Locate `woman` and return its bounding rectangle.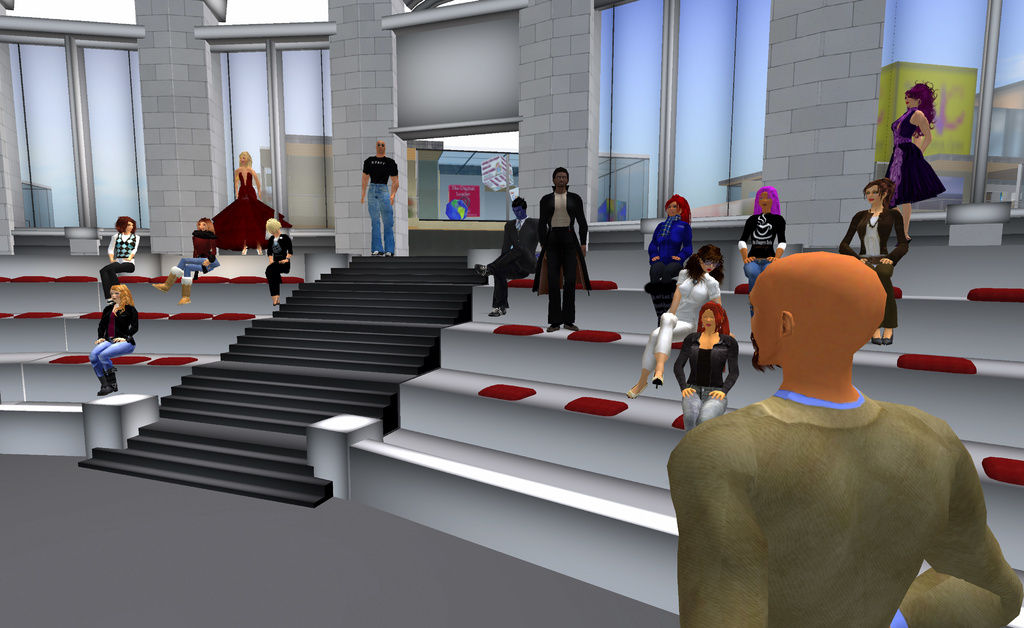
<box>837,177,911,346</box>.
